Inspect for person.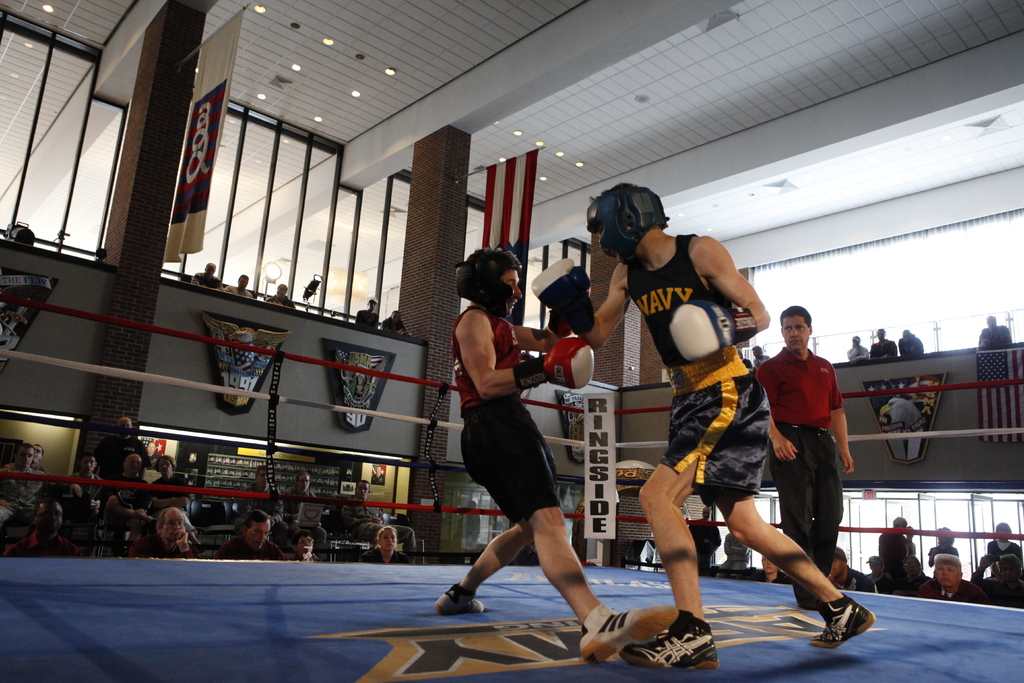
Inspection: 970,516,1023,586.
